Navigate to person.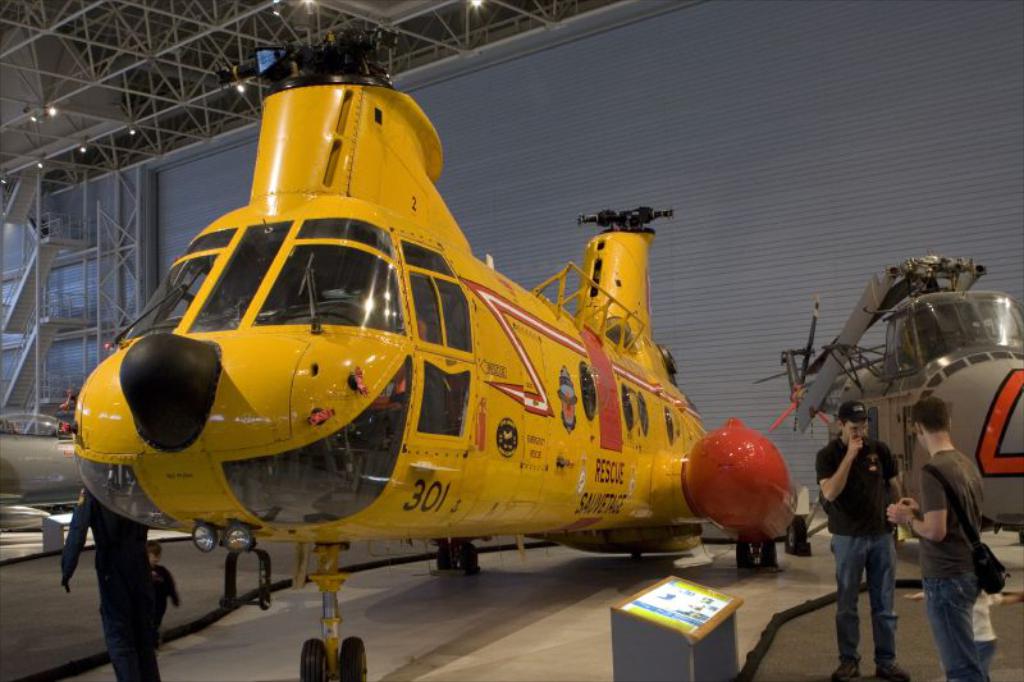
Navigation target: x1=882, y1=394, x2=1006, y2=681.
